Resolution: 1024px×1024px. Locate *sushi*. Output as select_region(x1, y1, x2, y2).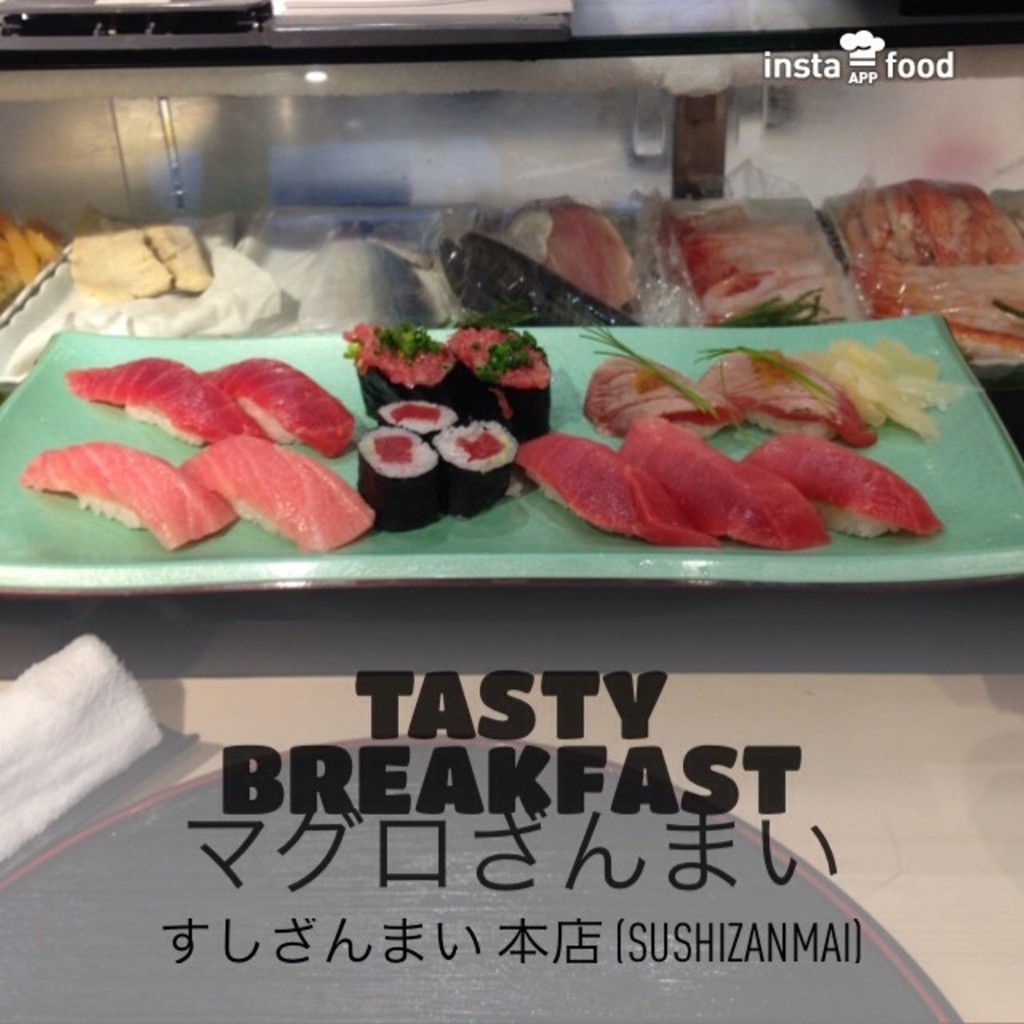
select_region(54, 350, 266, 445).
